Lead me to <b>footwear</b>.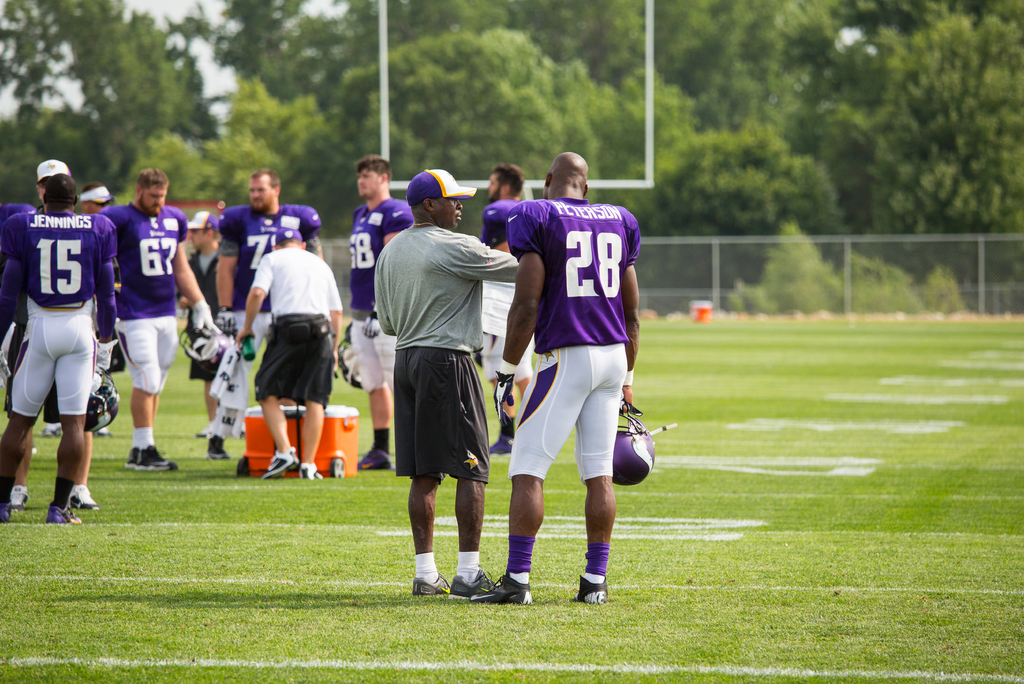
Lead to <box>207,431,239,462</box>.
